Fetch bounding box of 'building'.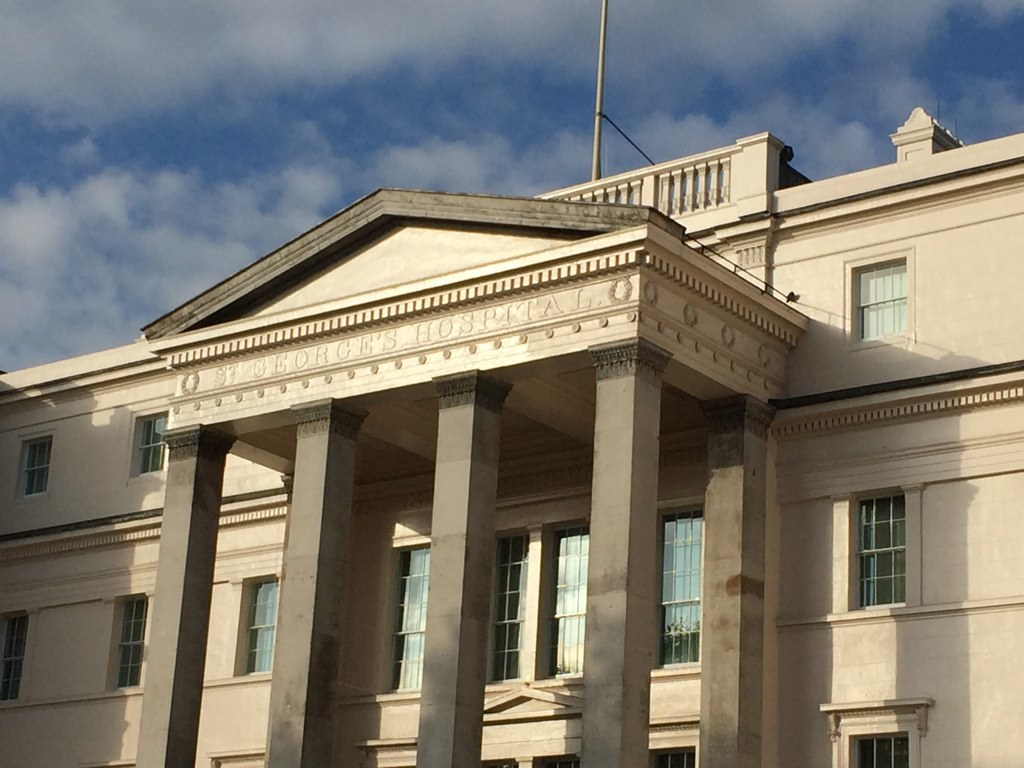
Bbox: <region>0, 105, 1023, 767</region>.
